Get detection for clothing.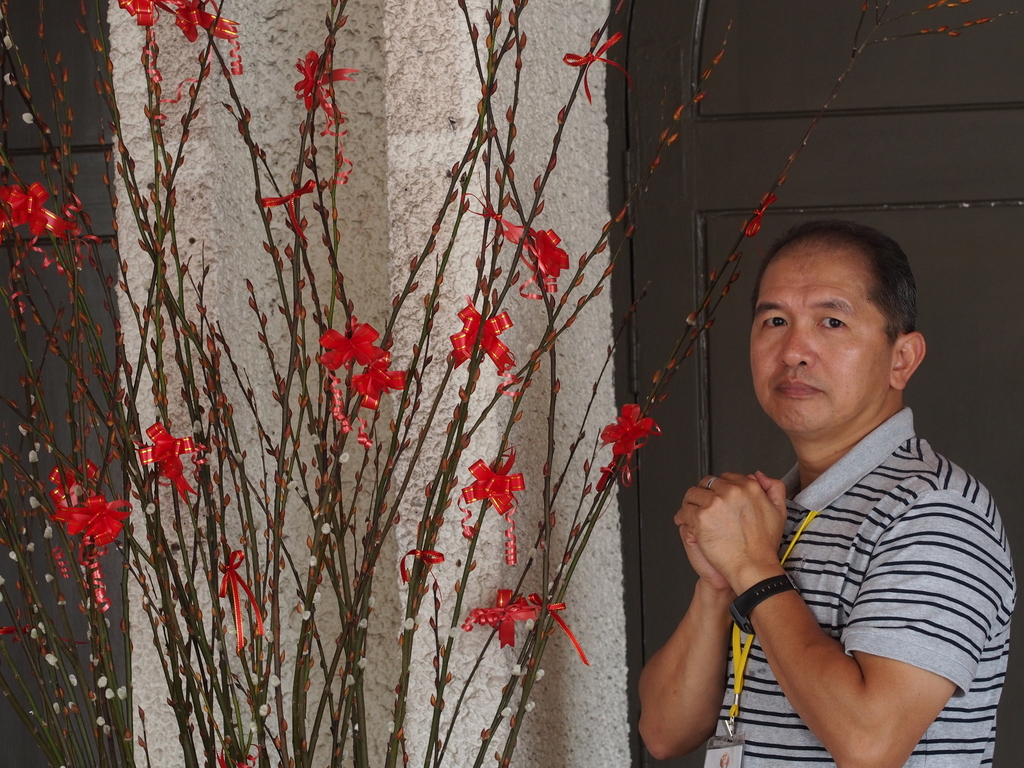
Detection: select_region(648, 452, 949, 708).
